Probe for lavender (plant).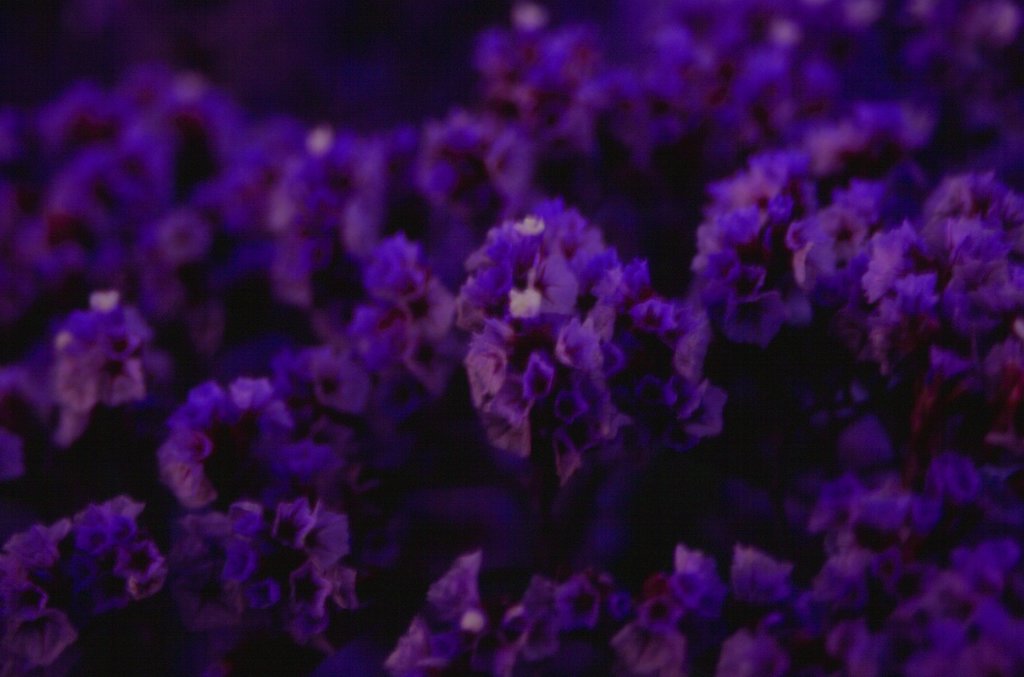
Probe result: Rect(781, 206, 870, 293).
